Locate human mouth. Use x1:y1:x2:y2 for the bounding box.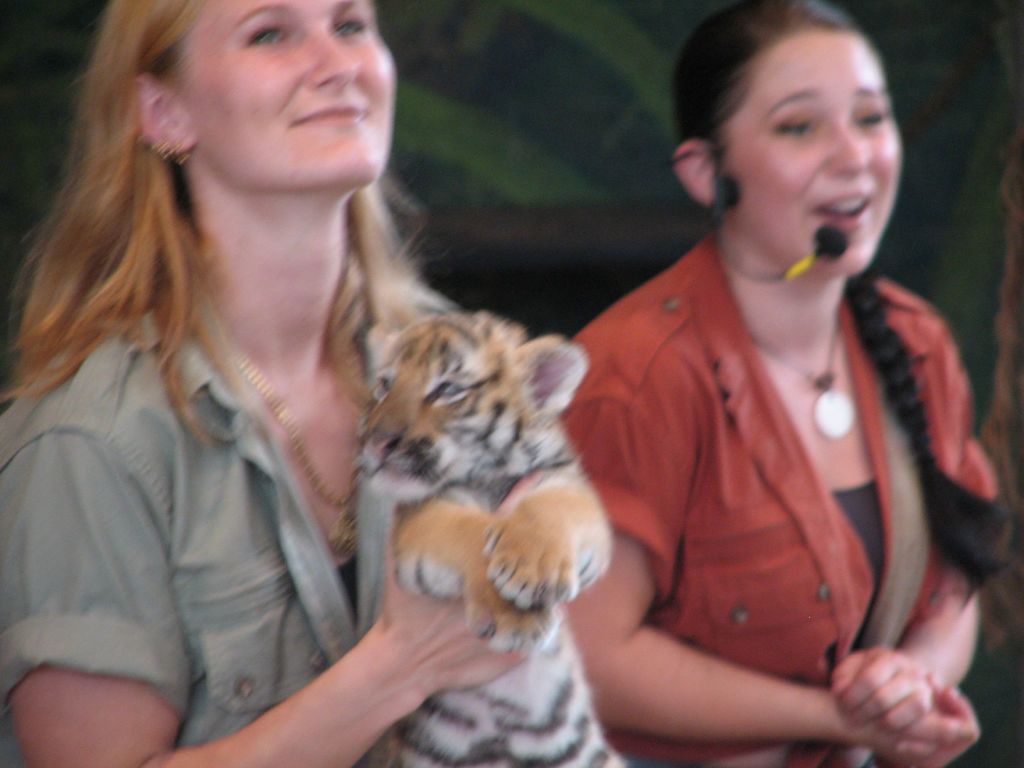
291:108:364:125.
